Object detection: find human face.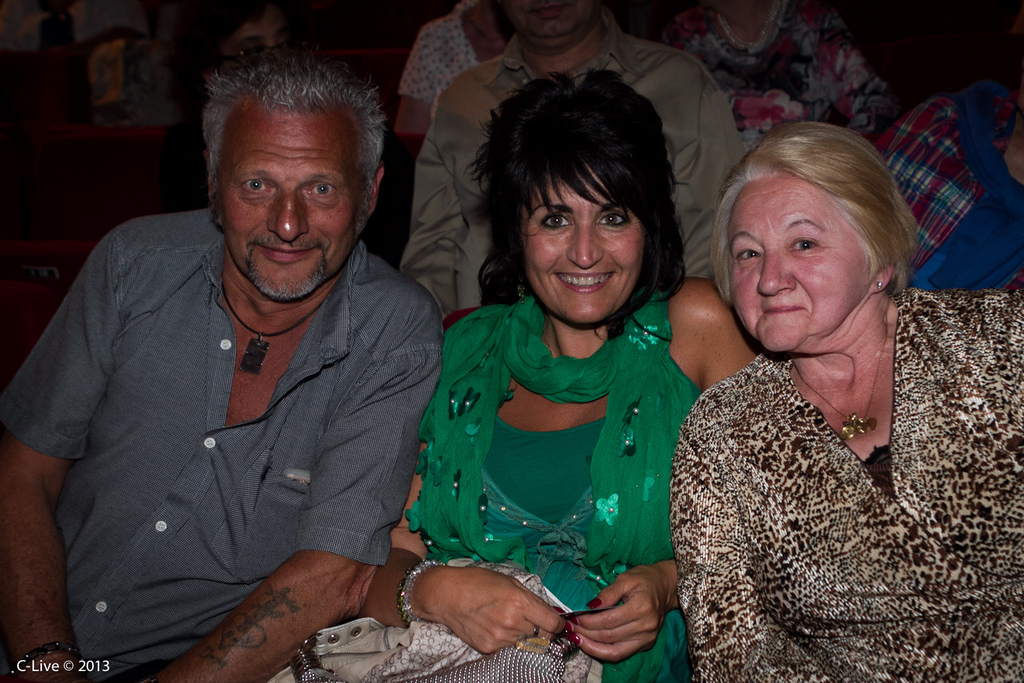
x1=725 y1=176 x2=876 y2=353.
